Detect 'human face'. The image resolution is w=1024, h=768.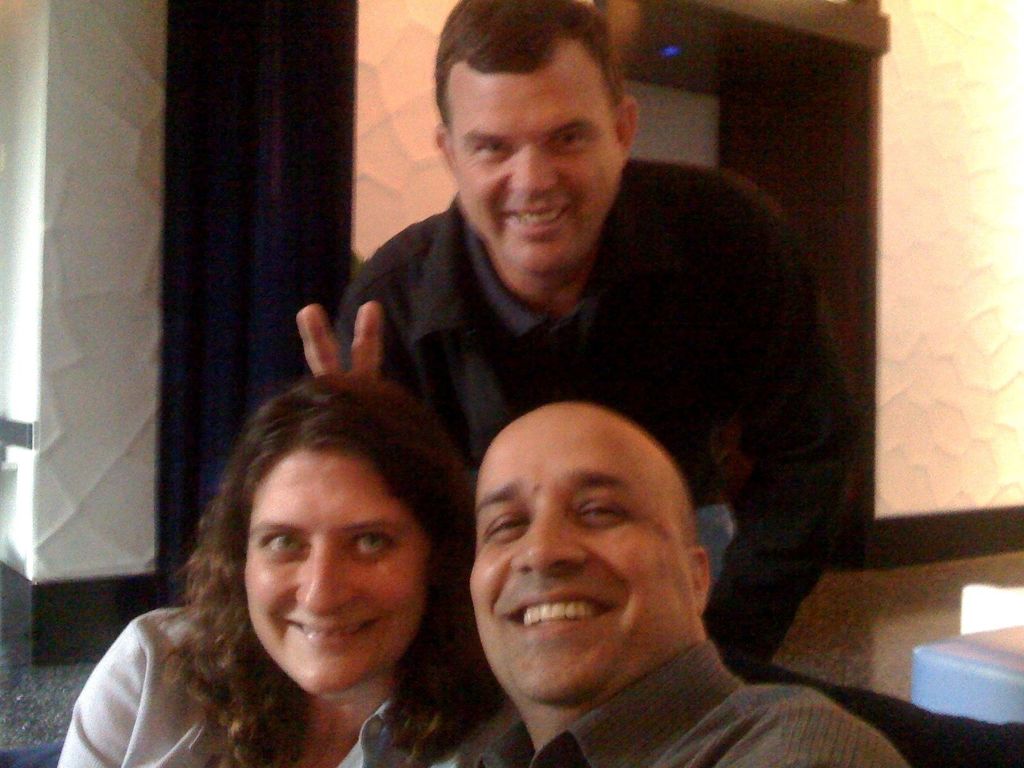
left=451, top=52, right=616, bottom=277.
